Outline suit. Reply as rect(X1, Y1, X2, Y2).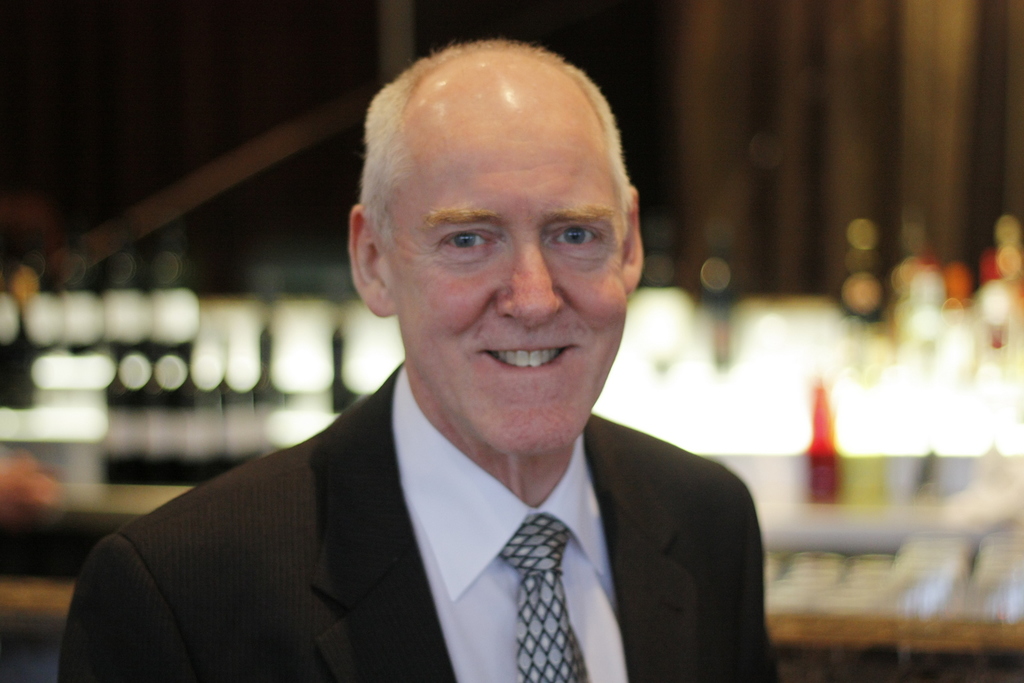
rect(89, 342, 805, 671).
